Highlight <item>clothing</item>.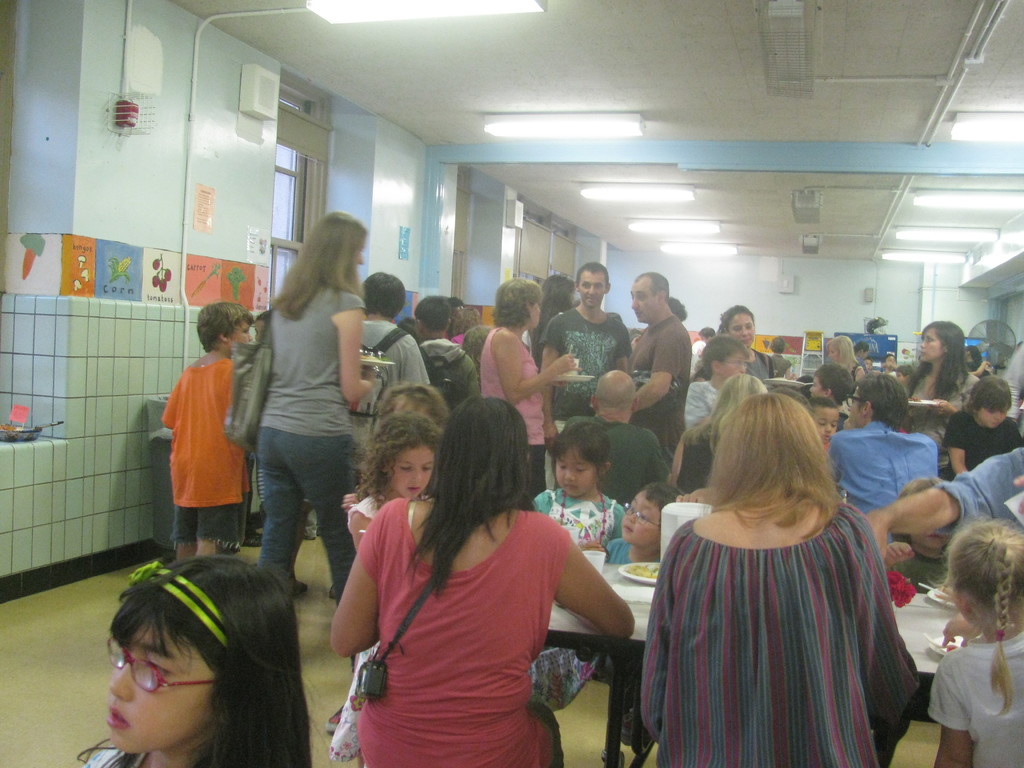
Highlighted region: 950 438 1023 528.
